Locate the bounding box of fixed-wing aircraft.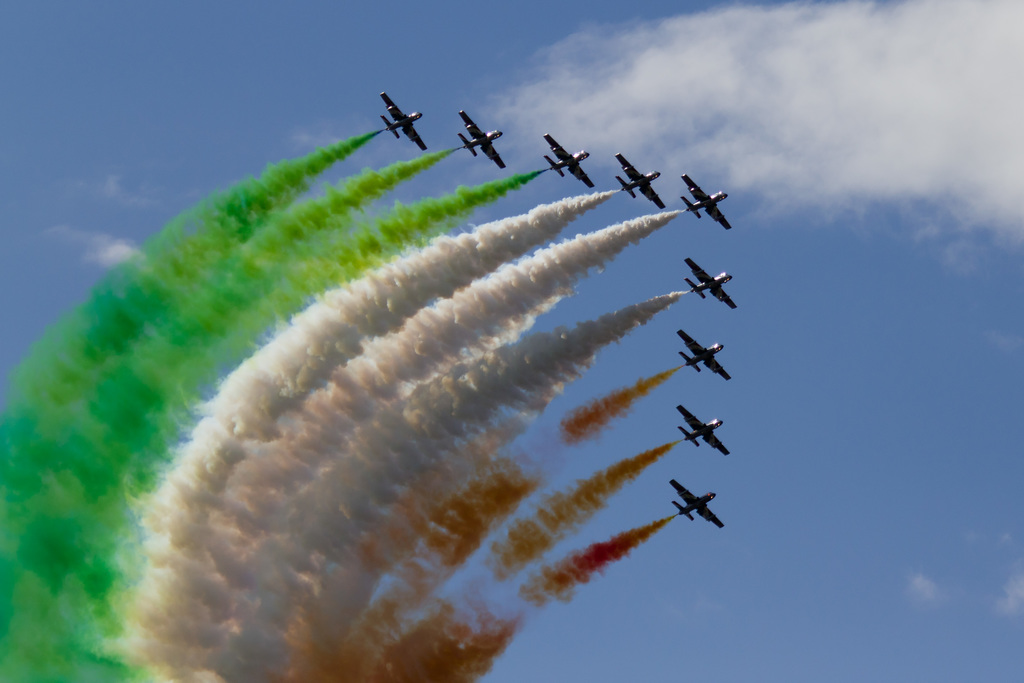
Bounding box: [616,152,667,213].
